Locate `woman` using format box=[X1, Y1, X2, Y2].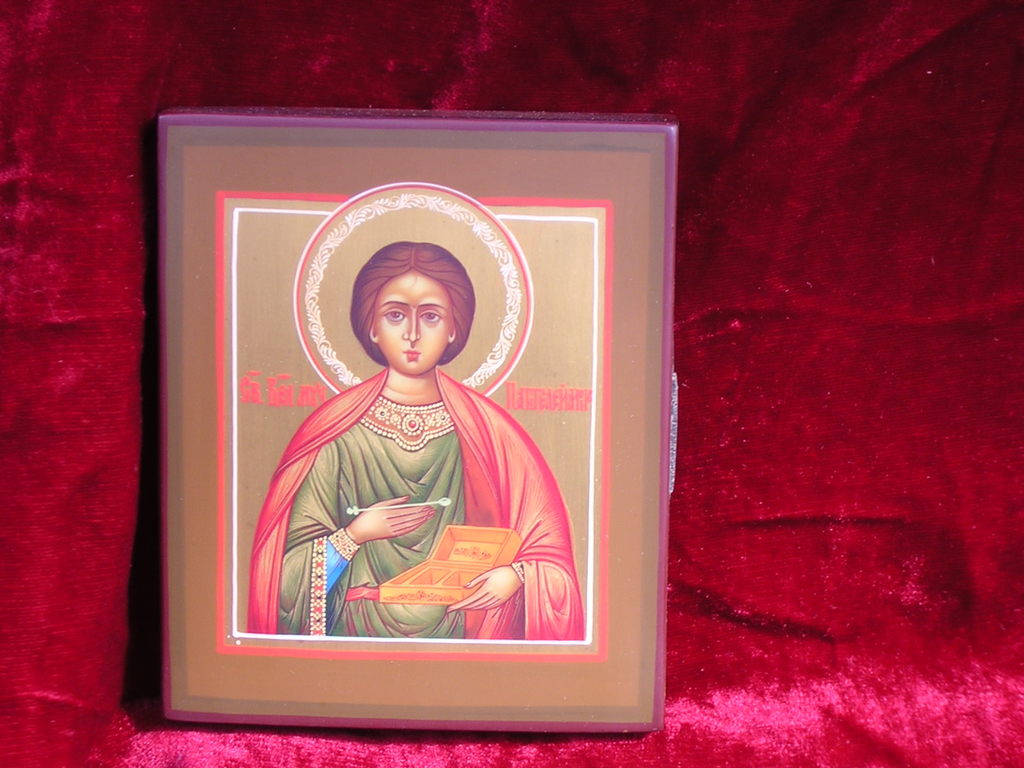
box=[268, 196, 538, 668].
